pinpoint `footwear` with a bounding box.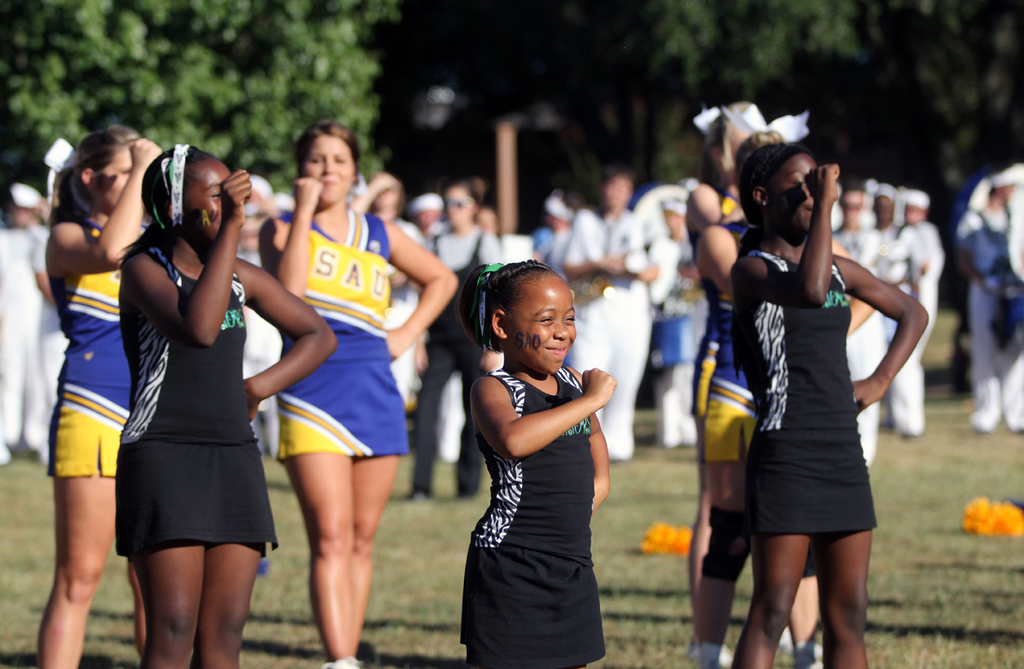
crop(781, 630, 795, 654).
